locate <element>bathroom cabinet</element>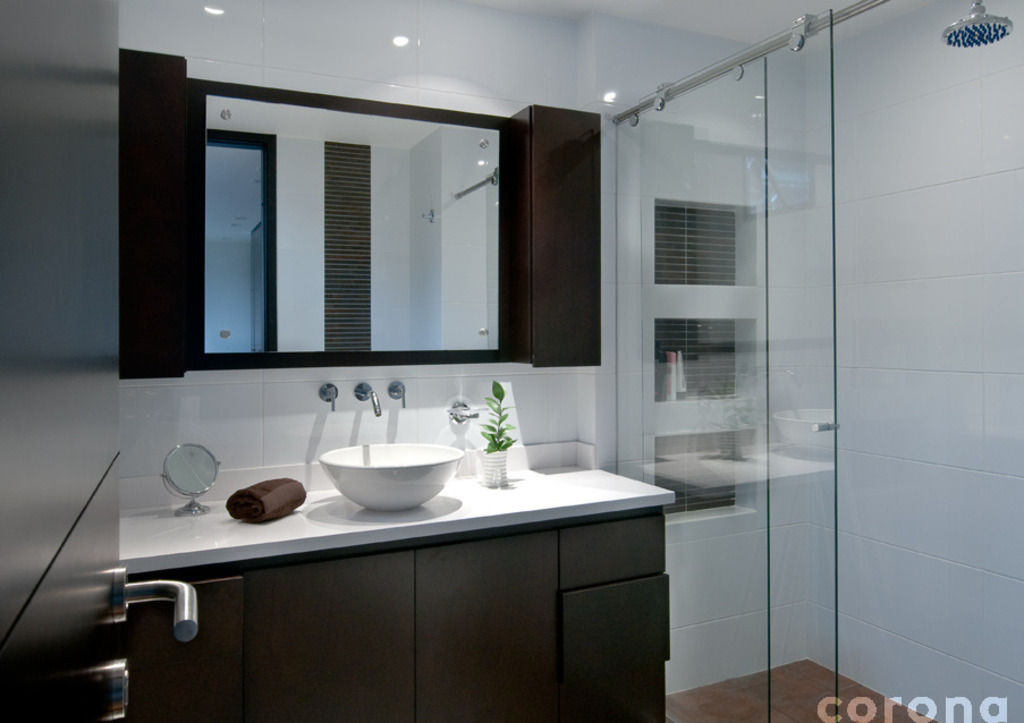
bbox(115, 48, 612, 383)
